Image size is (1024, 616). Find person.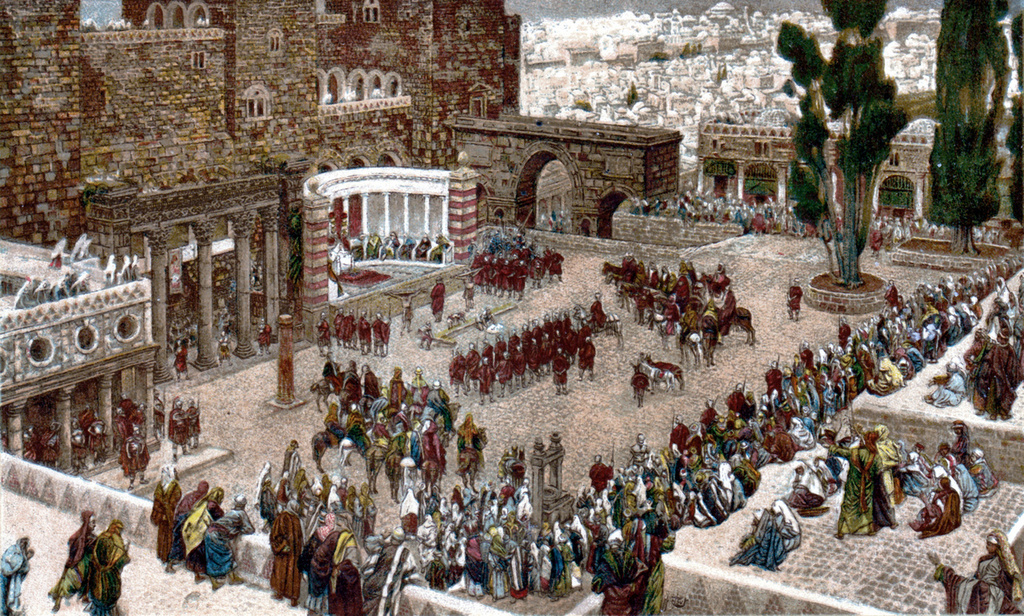
select_region(343, 306, 358, 352).
